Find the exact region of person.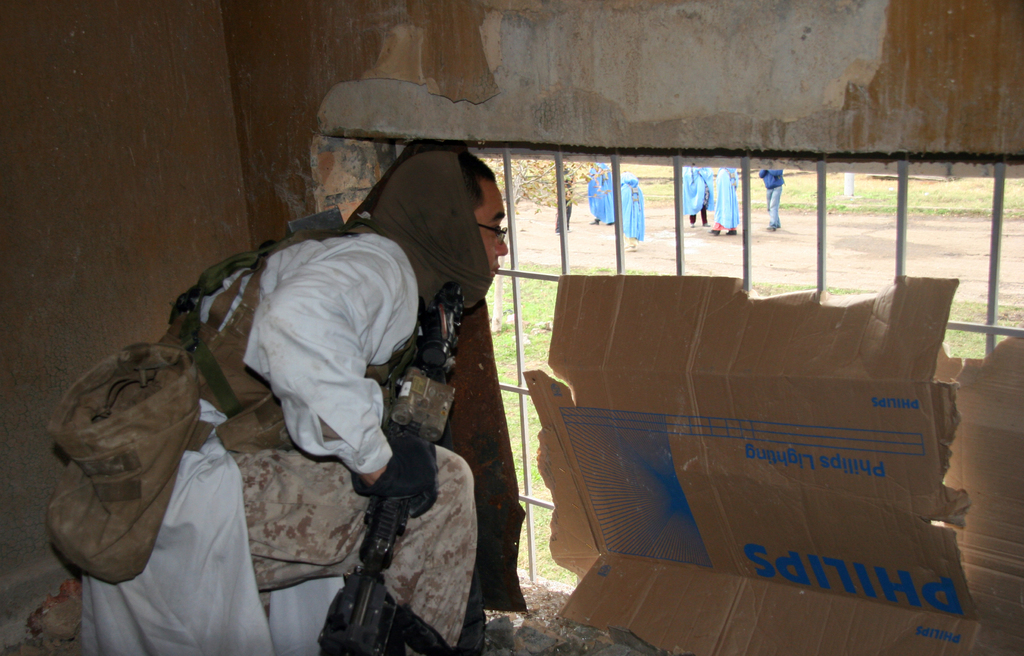
Exact region: left=710, top=166, right=739, bottom=235.
